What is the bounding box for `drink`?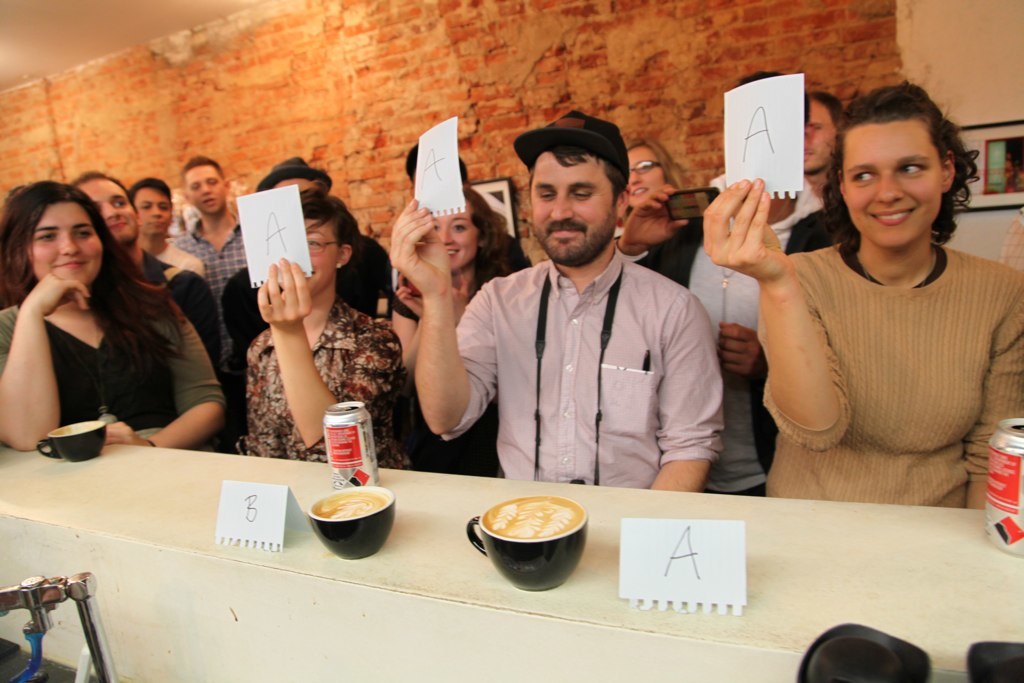
[310, 490, 389, 517].
